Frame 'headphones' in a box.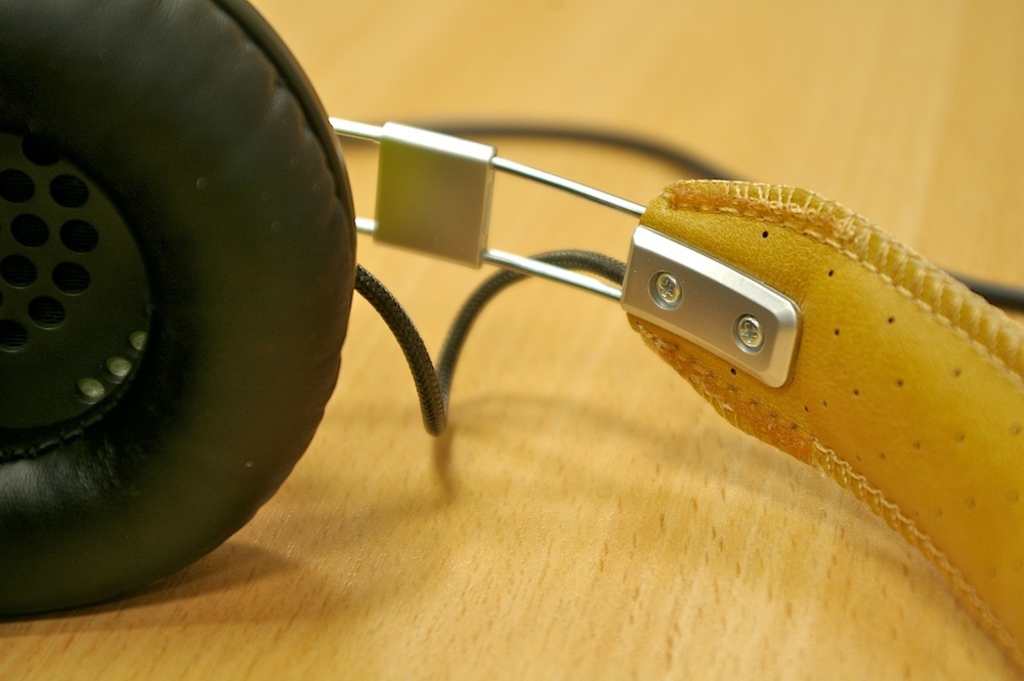
detection(0, 0, 998, 638).
